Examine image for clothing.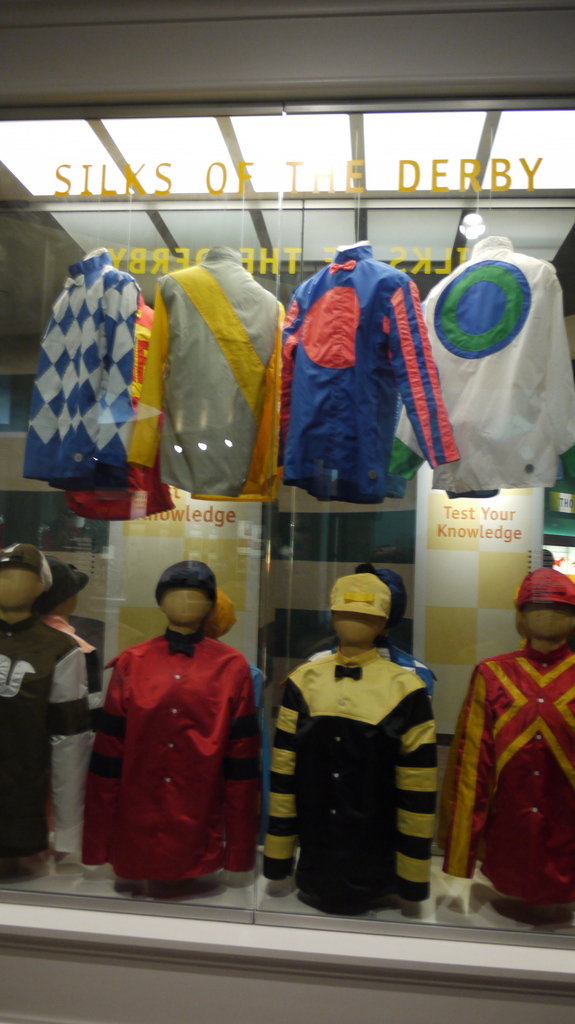
Examination result: bbox=[0, 607, 91, 886].
